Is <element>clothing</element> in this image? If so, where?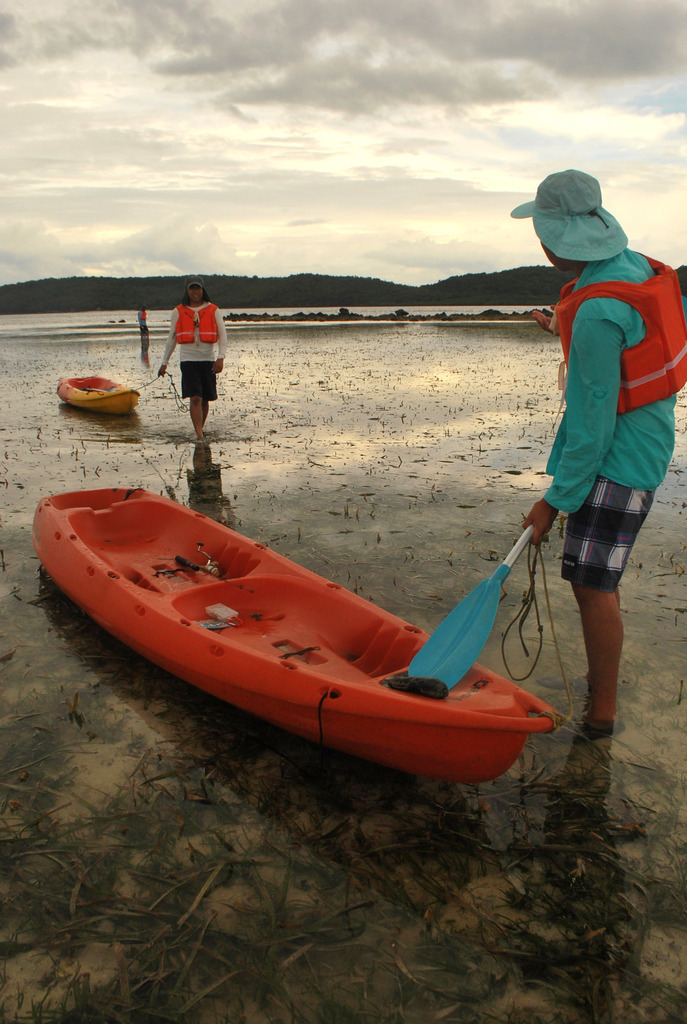
Yes, at (537, 248, 686, 582).
